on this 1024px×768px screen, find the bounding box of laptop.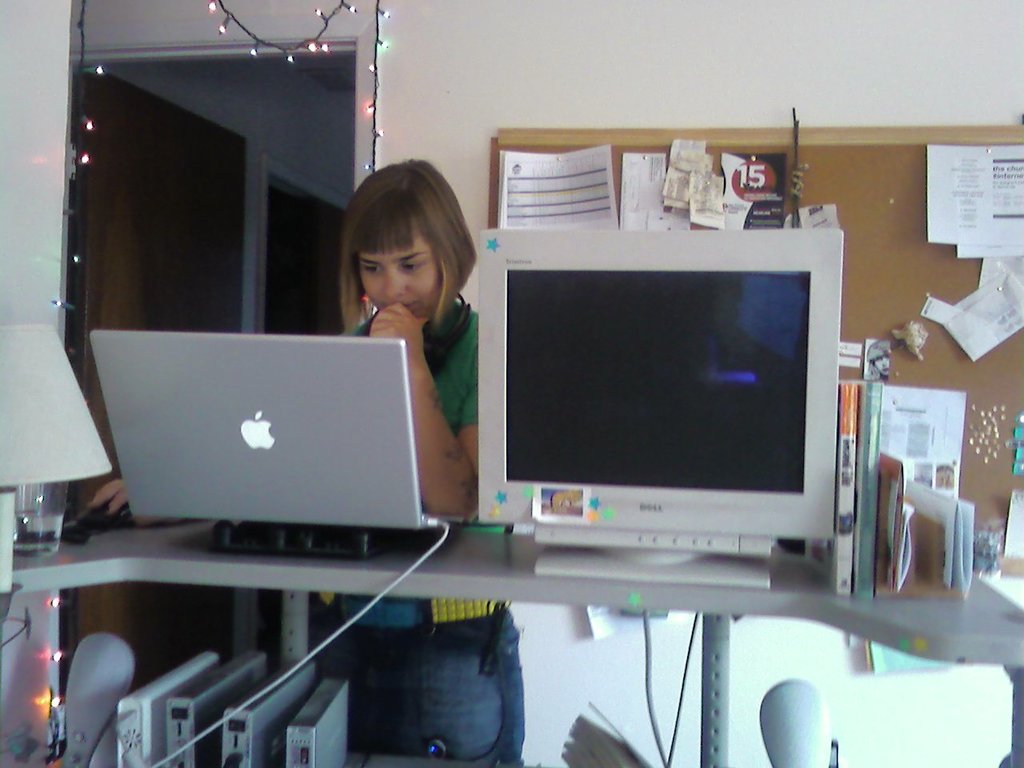
Bounding box: <bbox>87, 328, 455, 534</bbox>.
